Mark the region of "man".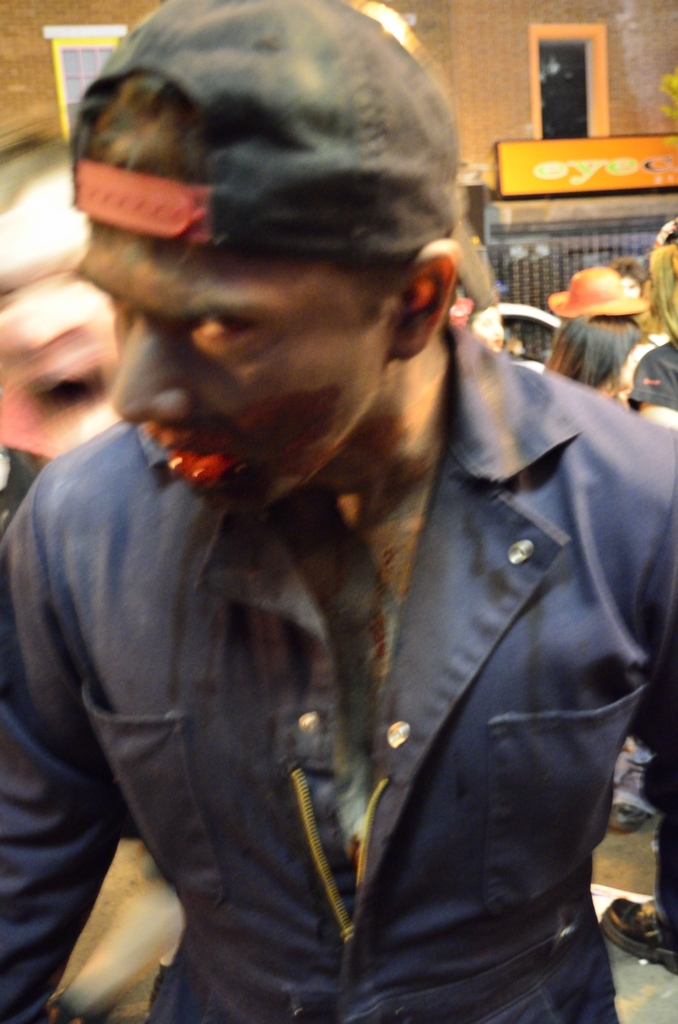
Region: left=0, top=20, right=642, bottom=1023.
